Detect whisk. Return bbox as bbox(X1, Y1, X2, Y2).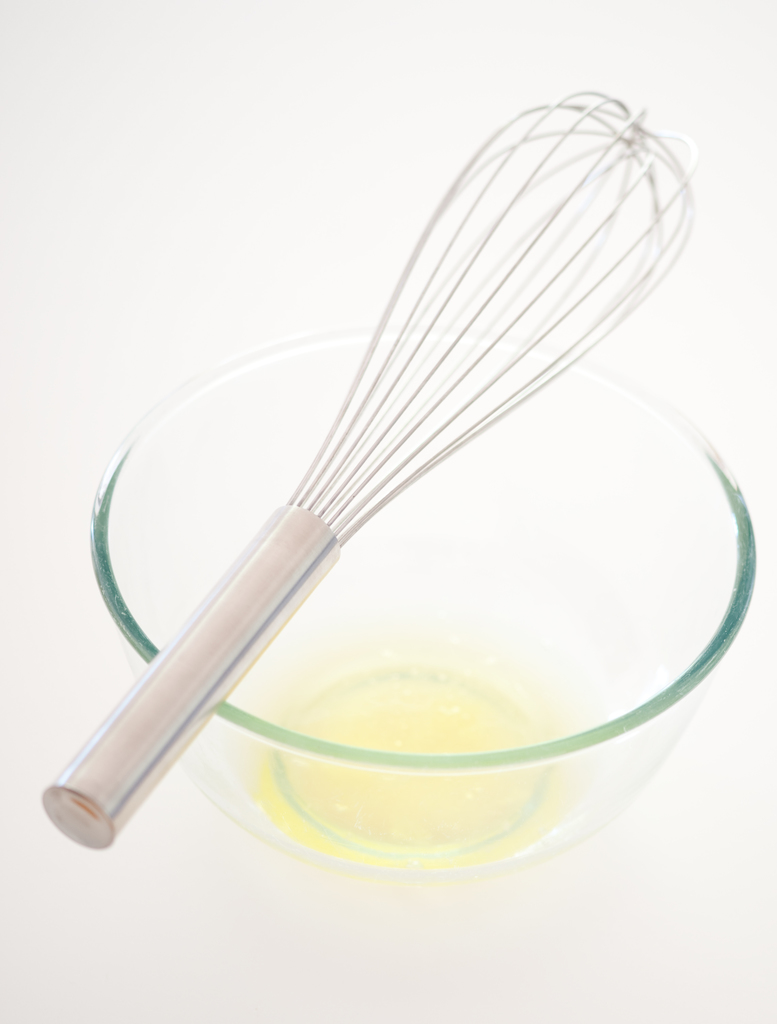
bbox(31, 81, 700, 858).
